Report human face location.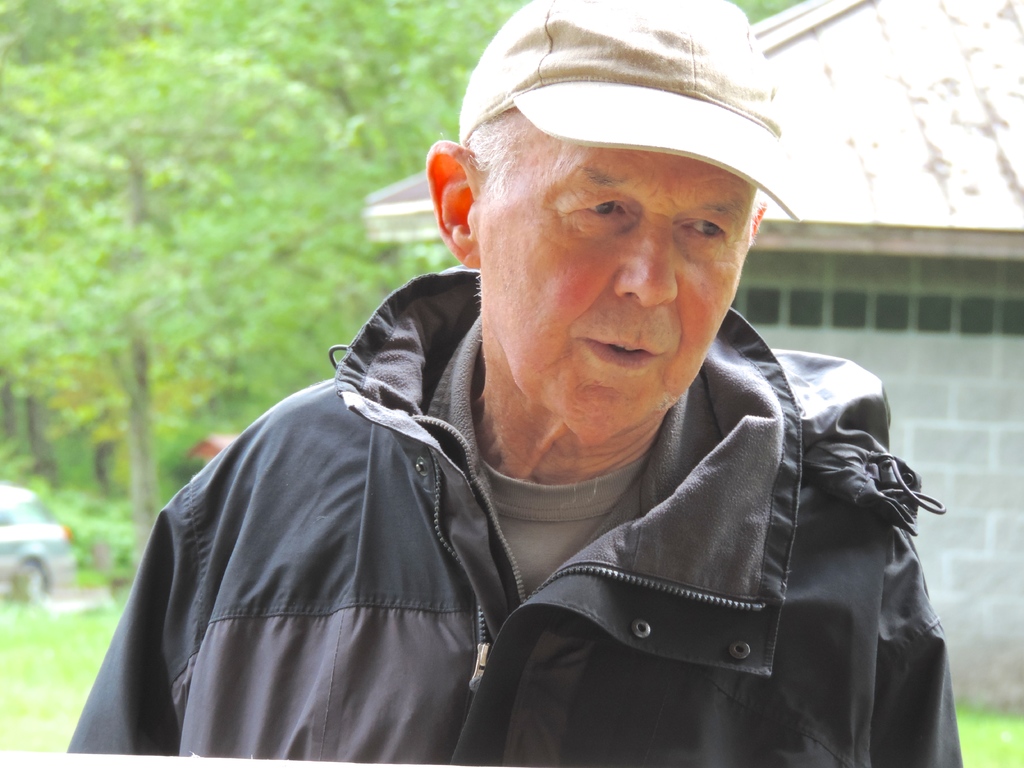
Report: (481, 146, 758, 444).
